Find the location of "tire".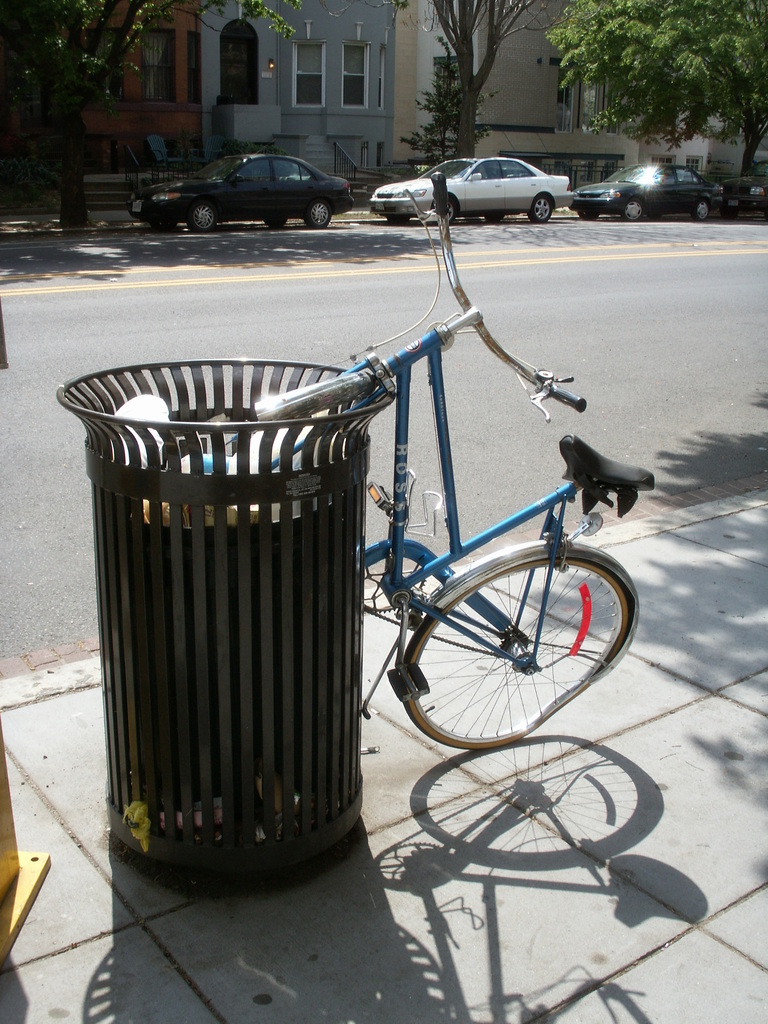
Location: <region>263, 219, 285, 226</region>.
